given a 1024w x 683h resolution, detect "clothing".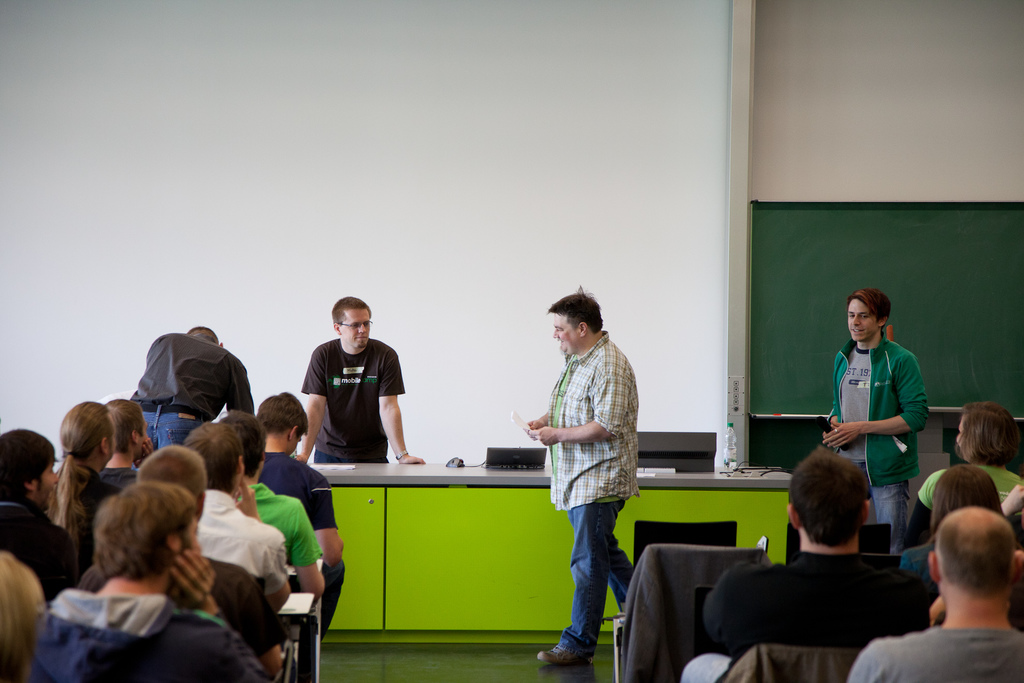
locate(902, 461, 1023, 551).
